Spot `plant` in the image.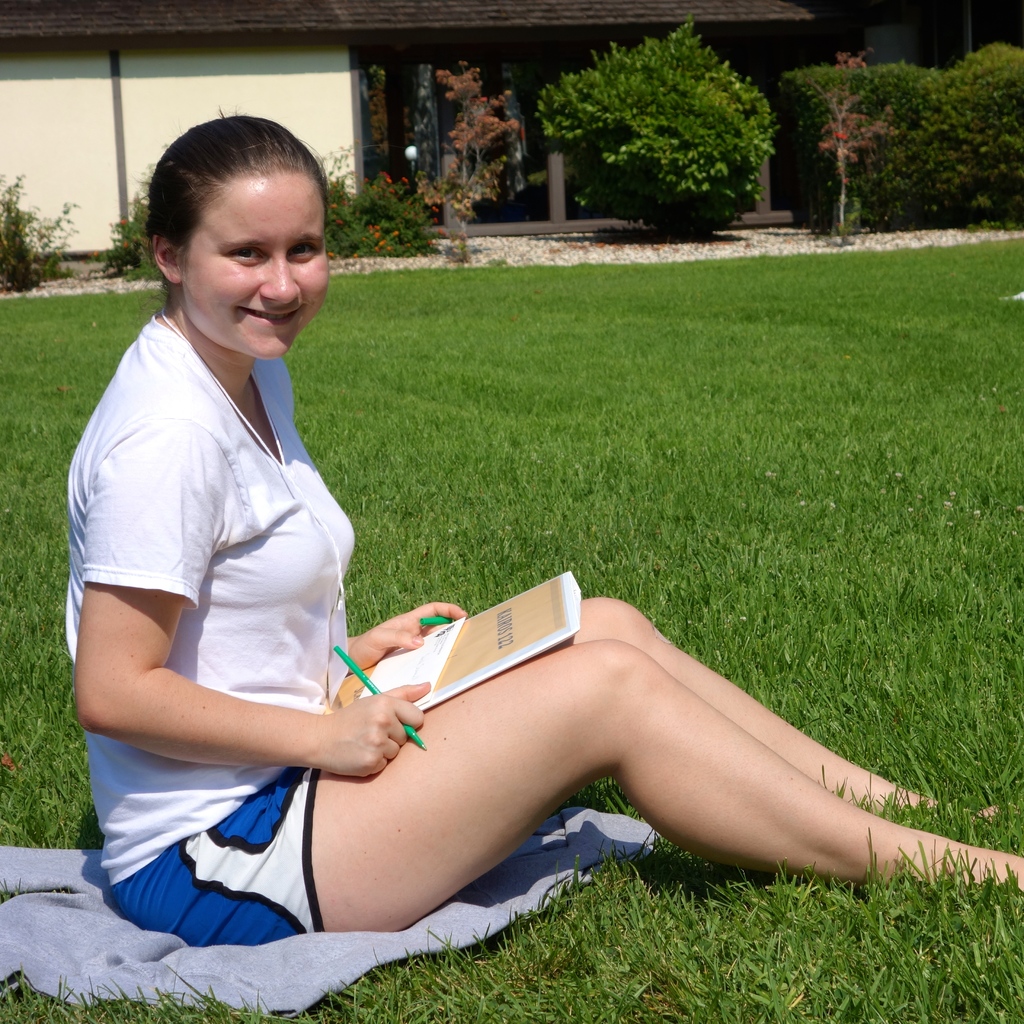
`plant` found at 532,10,806,209.
